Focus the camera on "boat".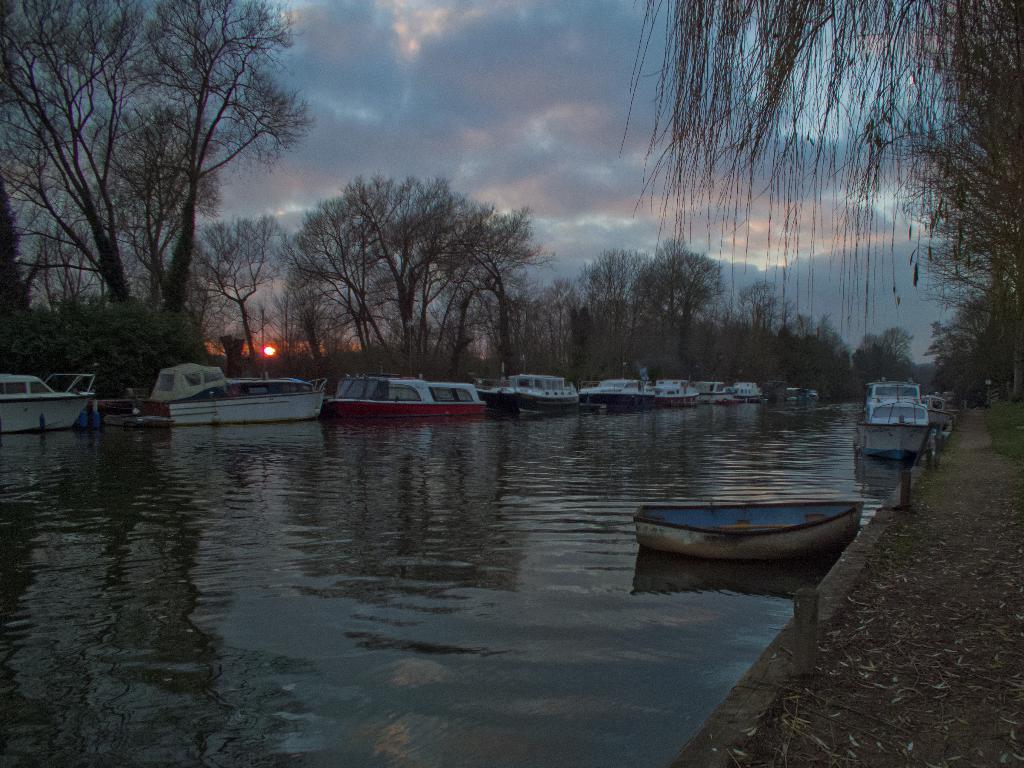
Focus region: locate(492, 375, 570, 409).
